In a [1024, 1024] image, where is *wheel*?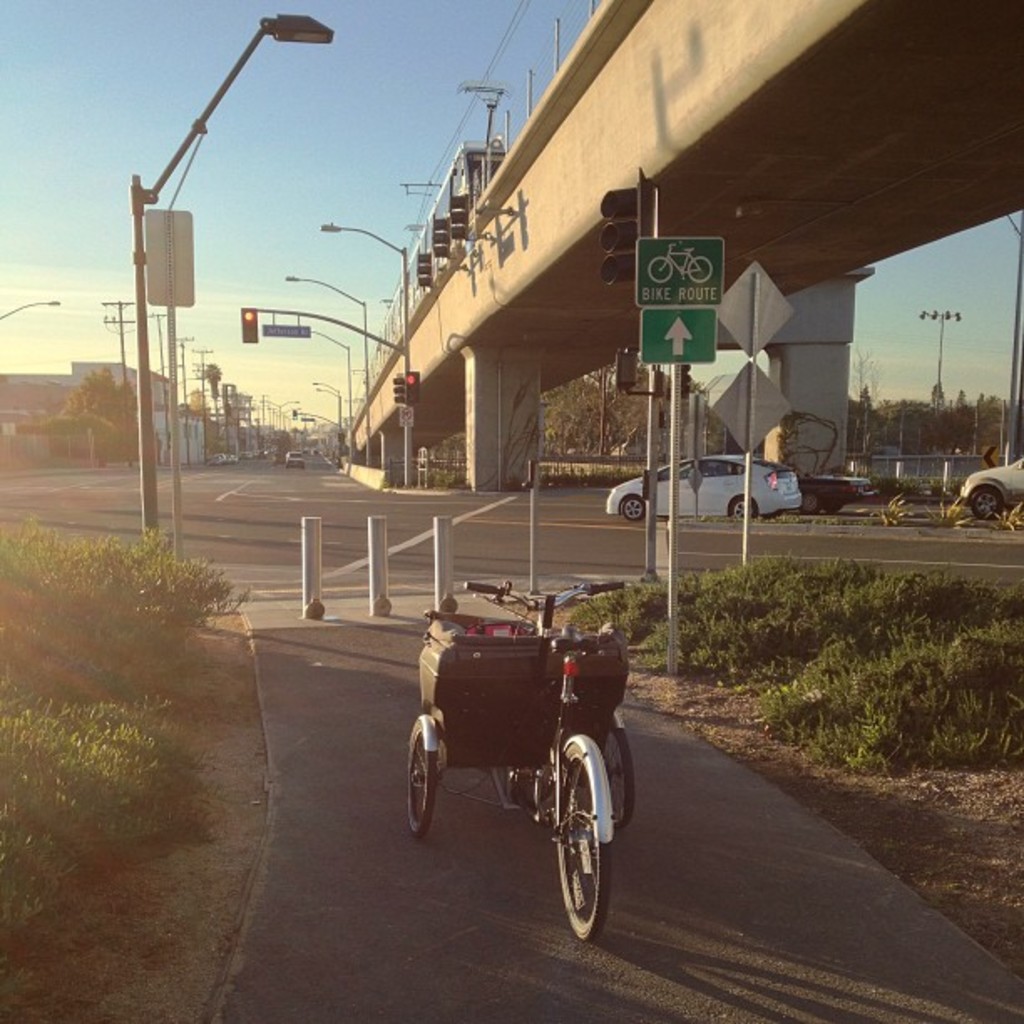
detection(408, 718, 438, 838).
